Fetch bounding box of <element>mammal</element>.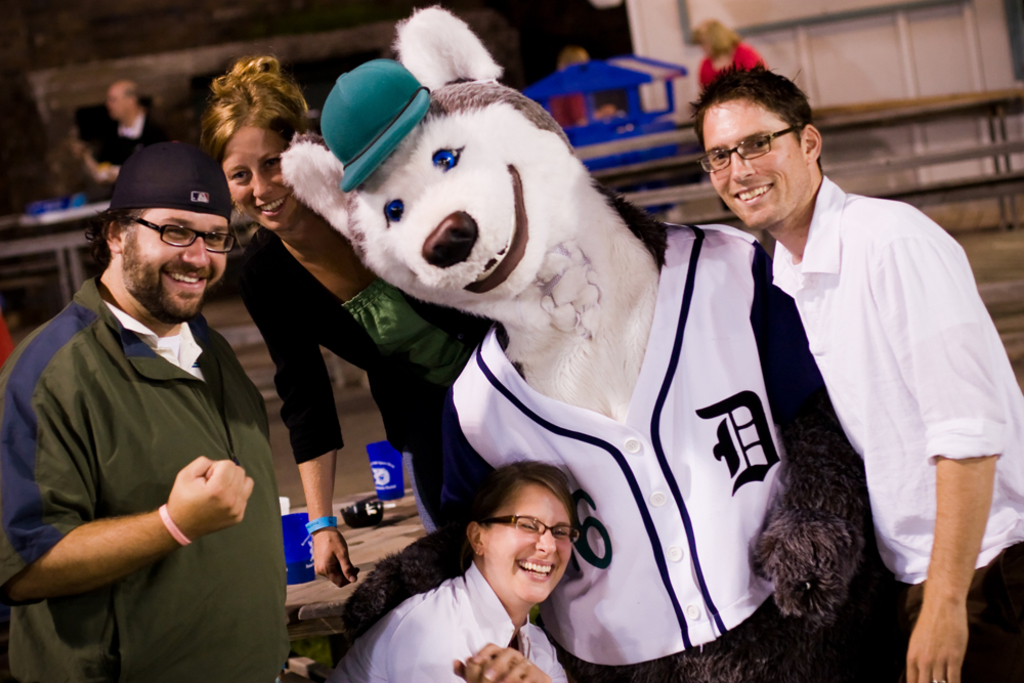
Bbox: 3,139,281,680.
